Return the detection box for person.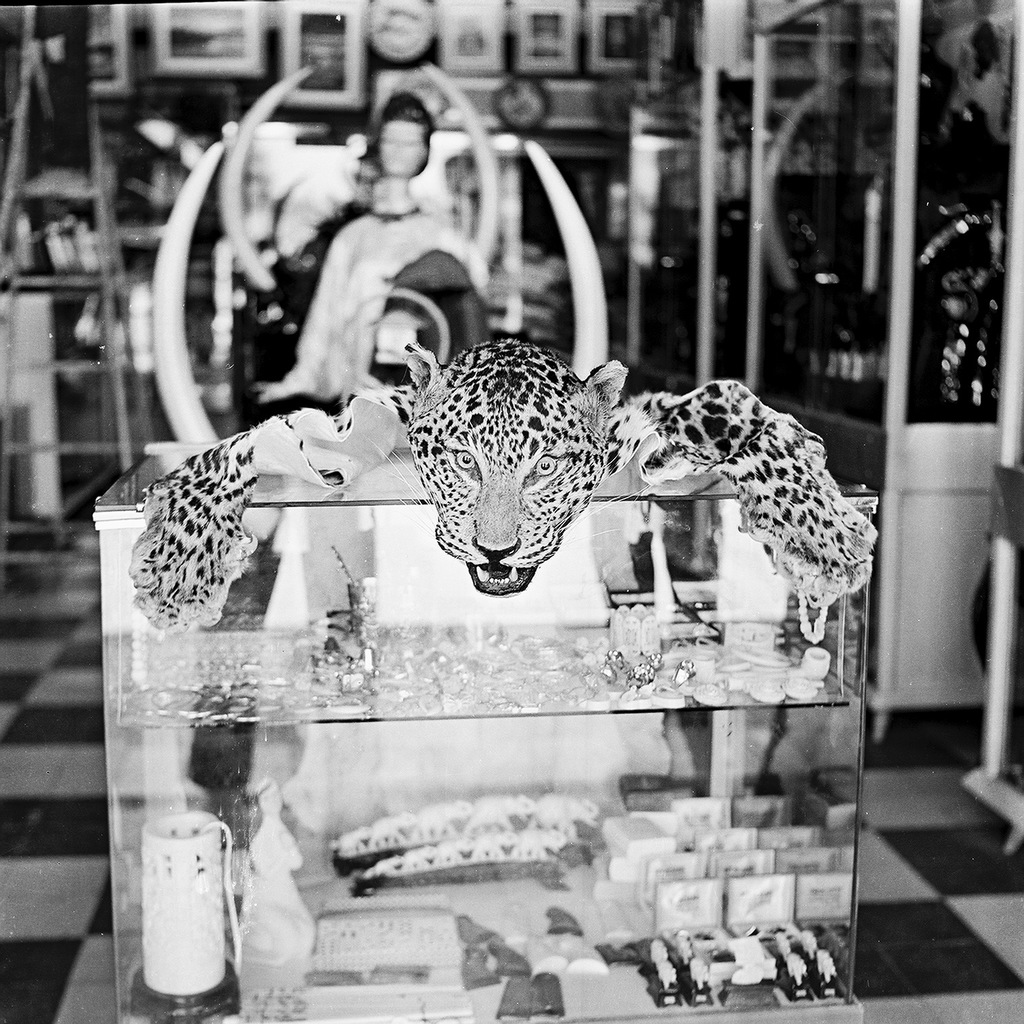
[left=260, top=94, right=485, bottom=397].
